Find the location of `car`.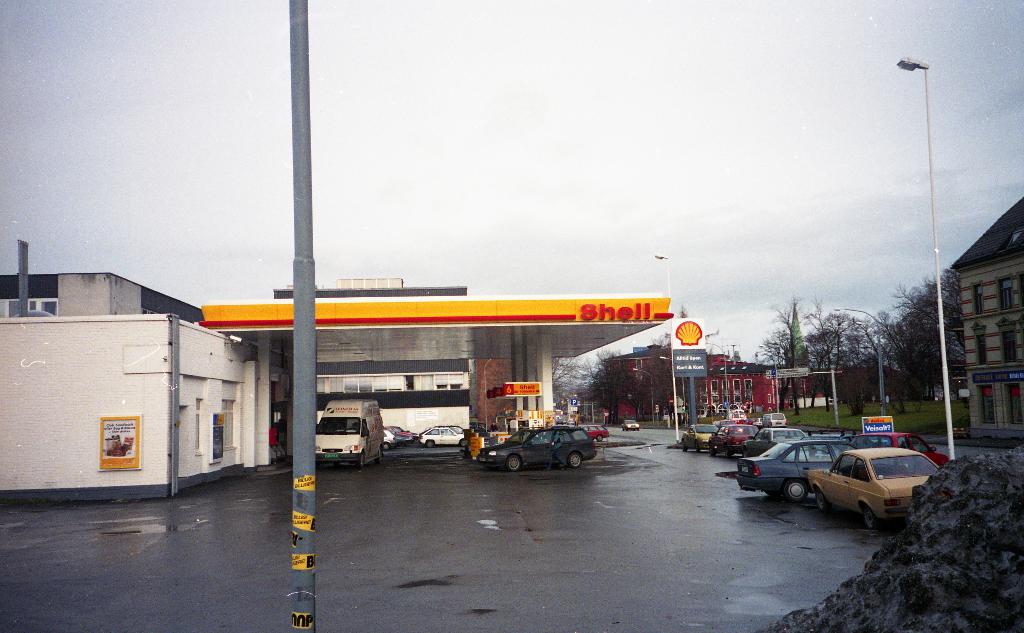
Location: box=[586, 422, 607, 441].
